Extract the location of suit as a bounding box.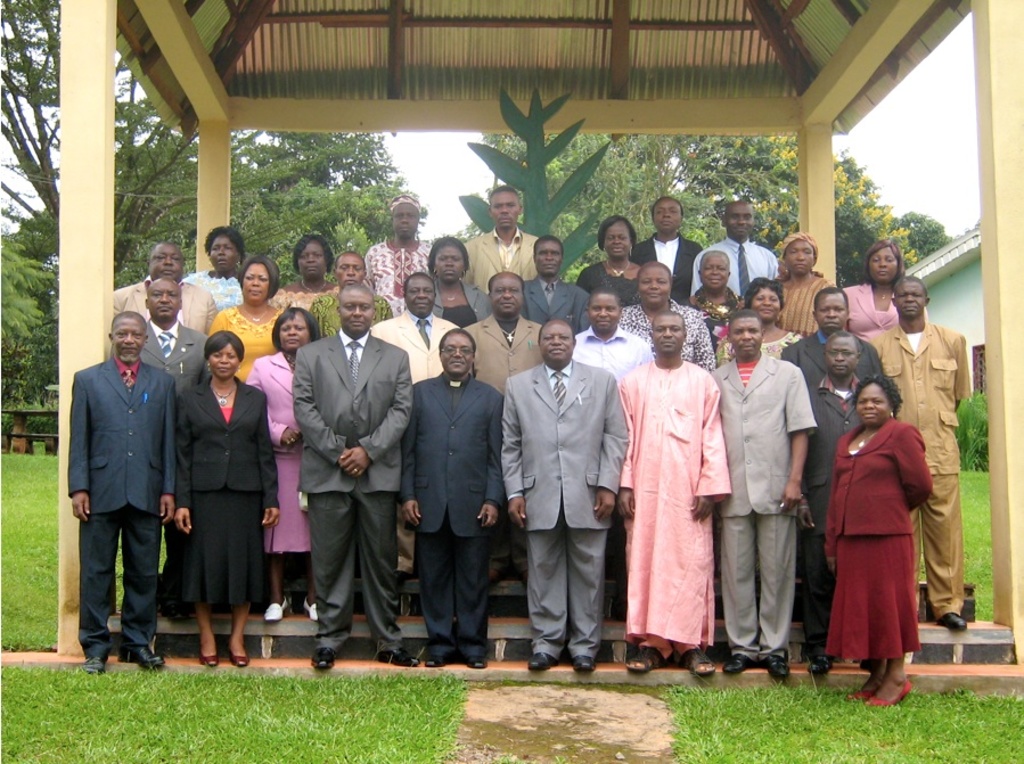
400 377 506 659.
